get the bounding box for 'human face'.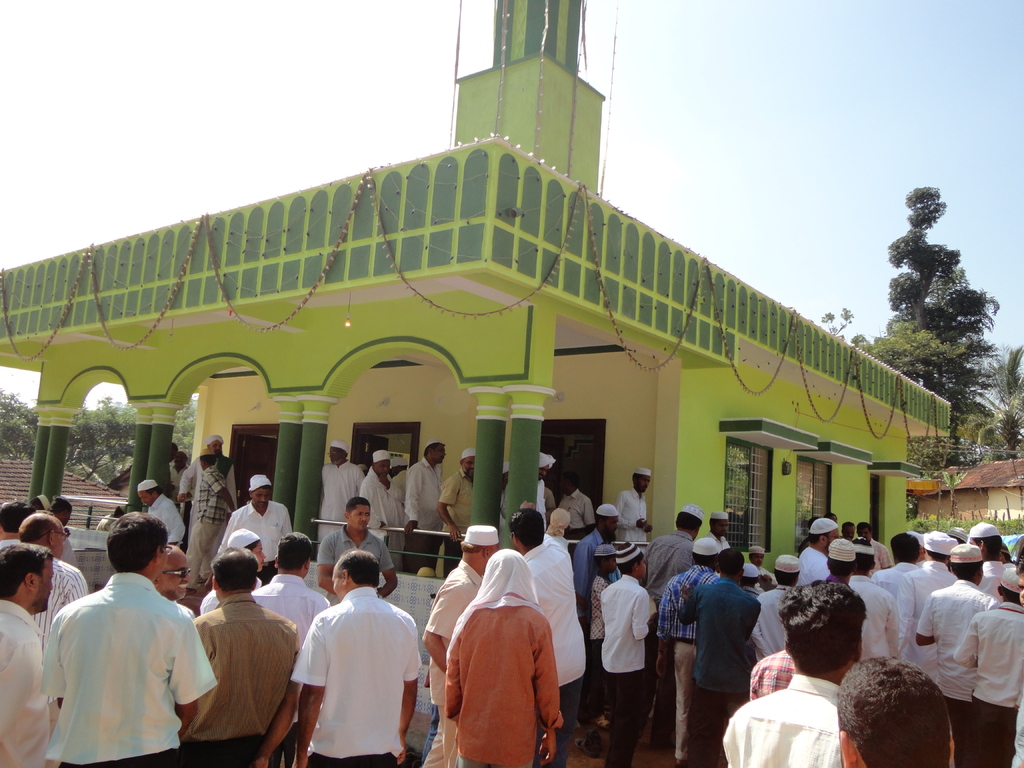
x1=159 y1=558 x2=199 y2=600.
